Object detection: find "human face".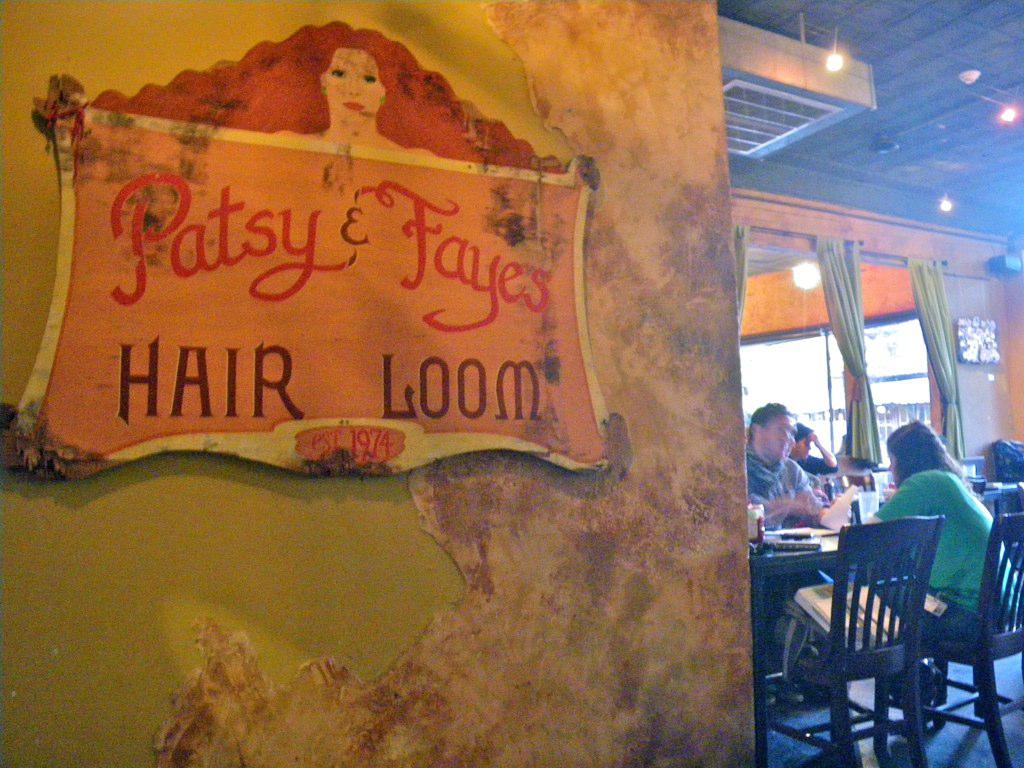
rect(323, 48, 388, 124).
